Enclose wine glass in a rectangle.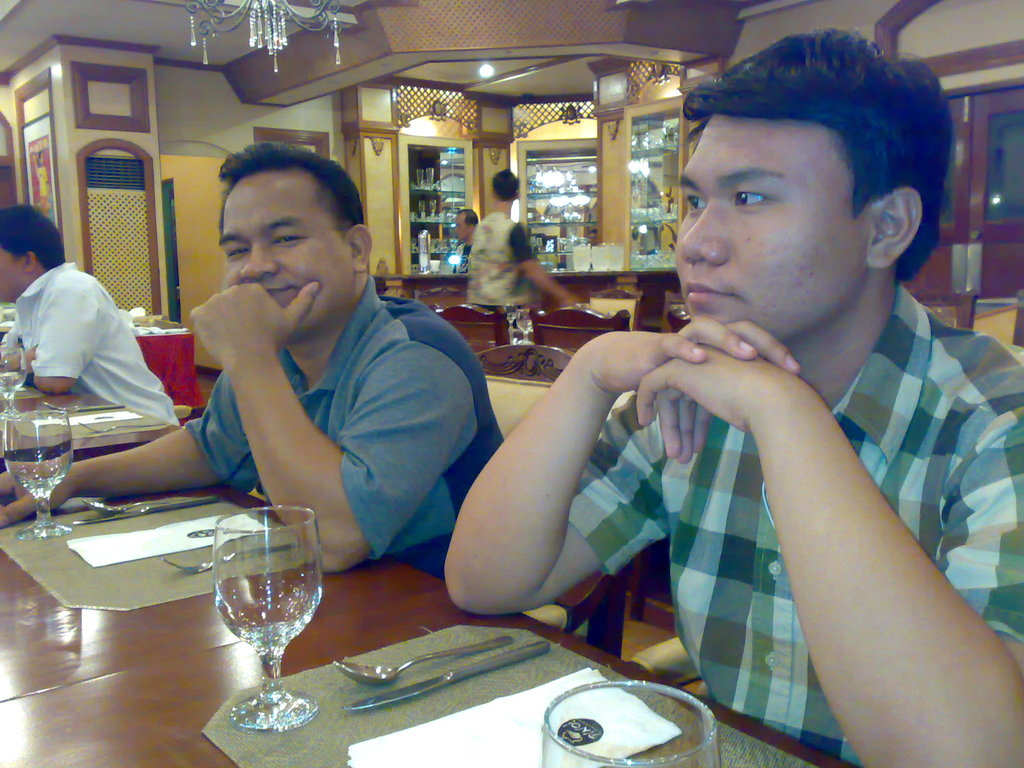
{"x1": 540, "y1": 680, "x2": 723, "y2": 767}.
